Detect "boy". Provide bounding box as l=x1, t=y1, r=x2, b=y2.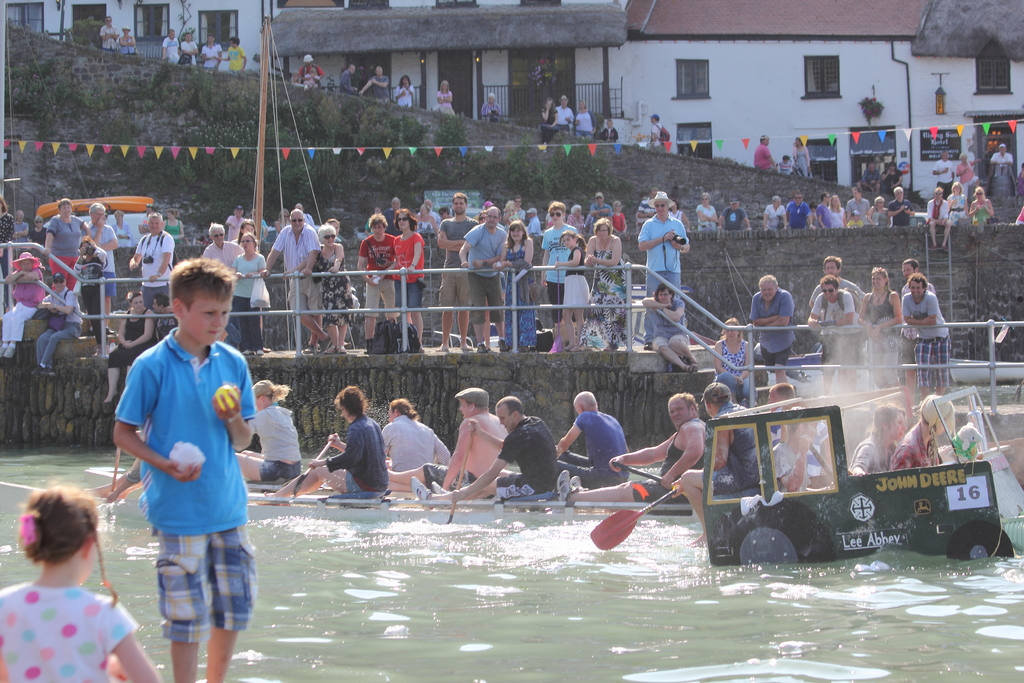
l=111, t=255, r=258, b=682.
